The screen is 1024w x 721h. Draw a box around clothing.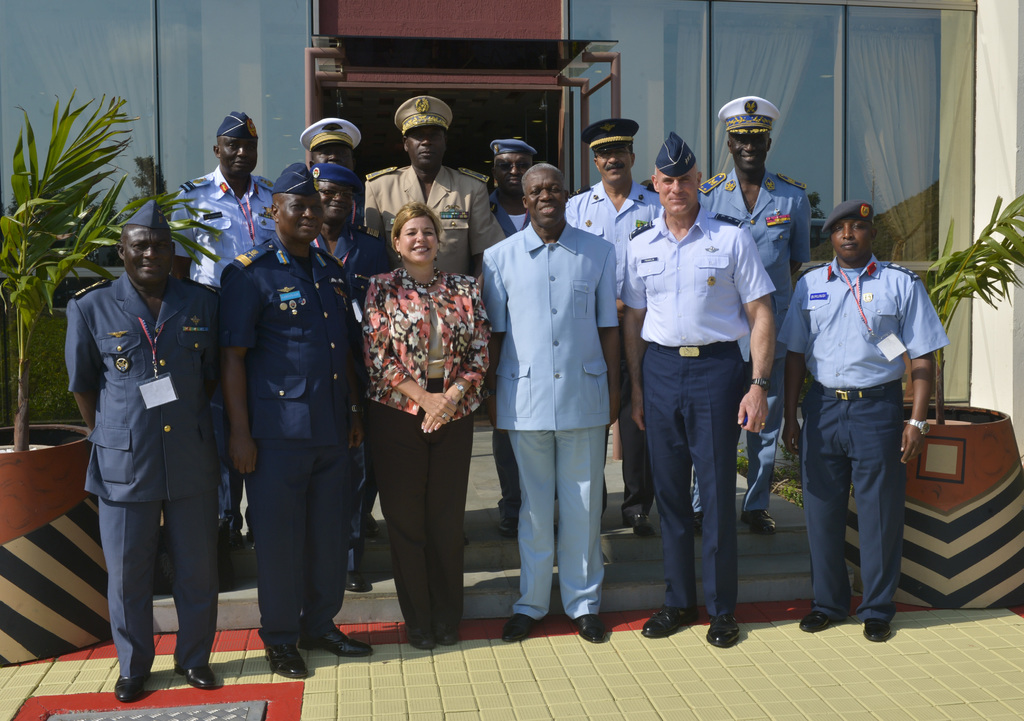
detection(360, 269, 491, 630).
